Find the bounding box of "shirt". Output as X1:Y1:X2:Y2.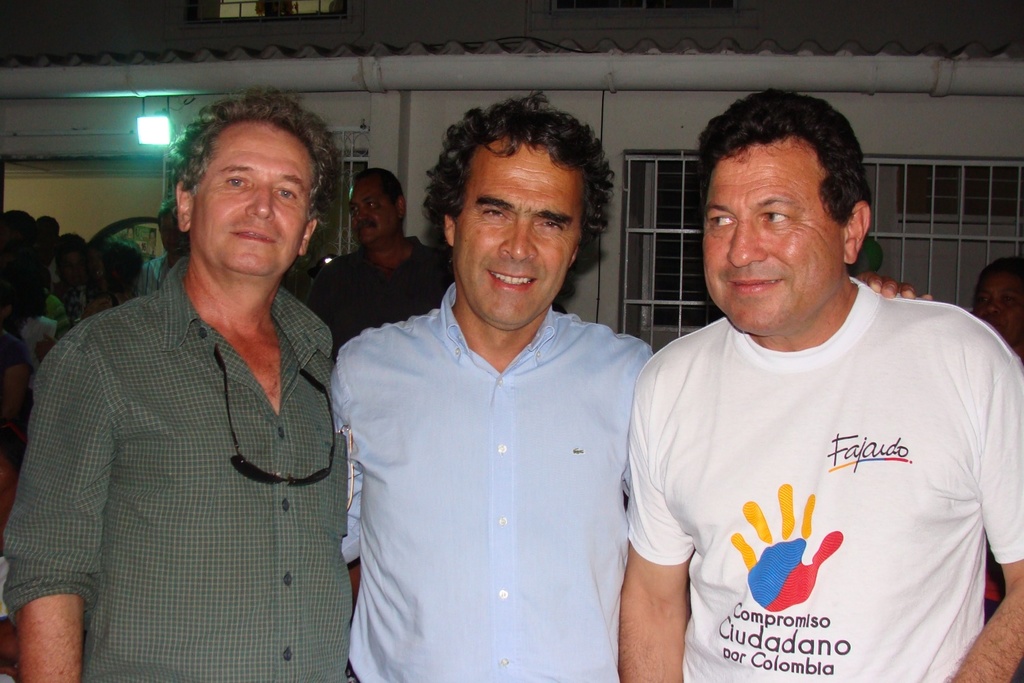
2:255:358:682.
